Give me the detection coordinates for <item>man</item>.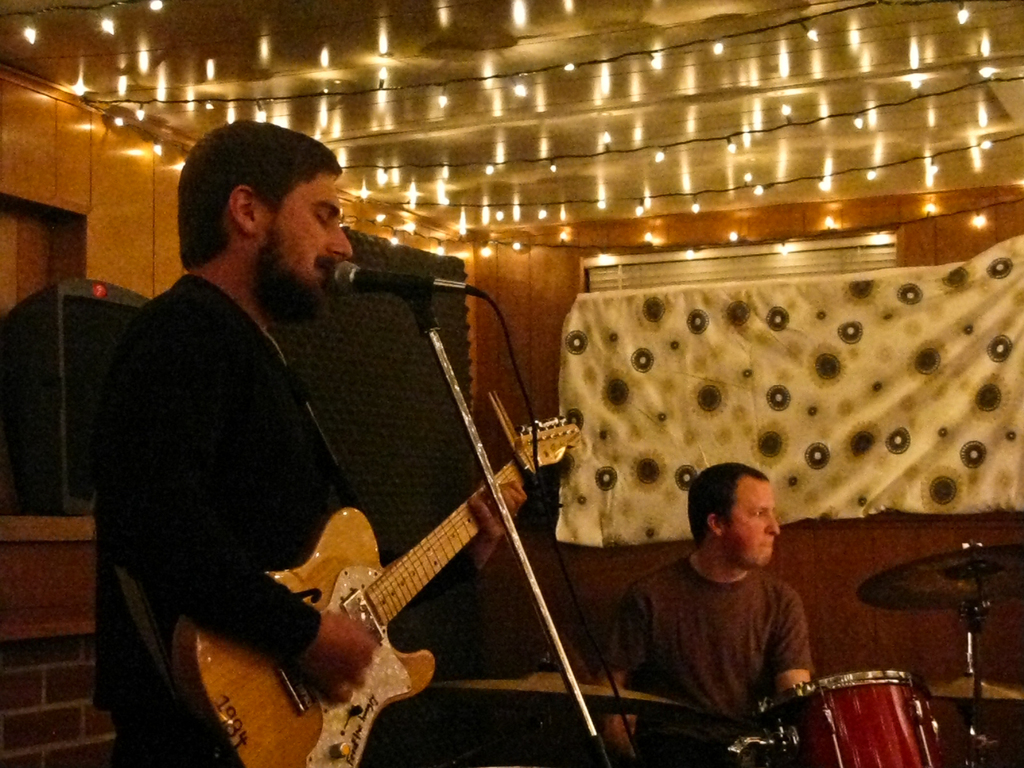
<bbox>604, 476, 845, 746</bbox>.
